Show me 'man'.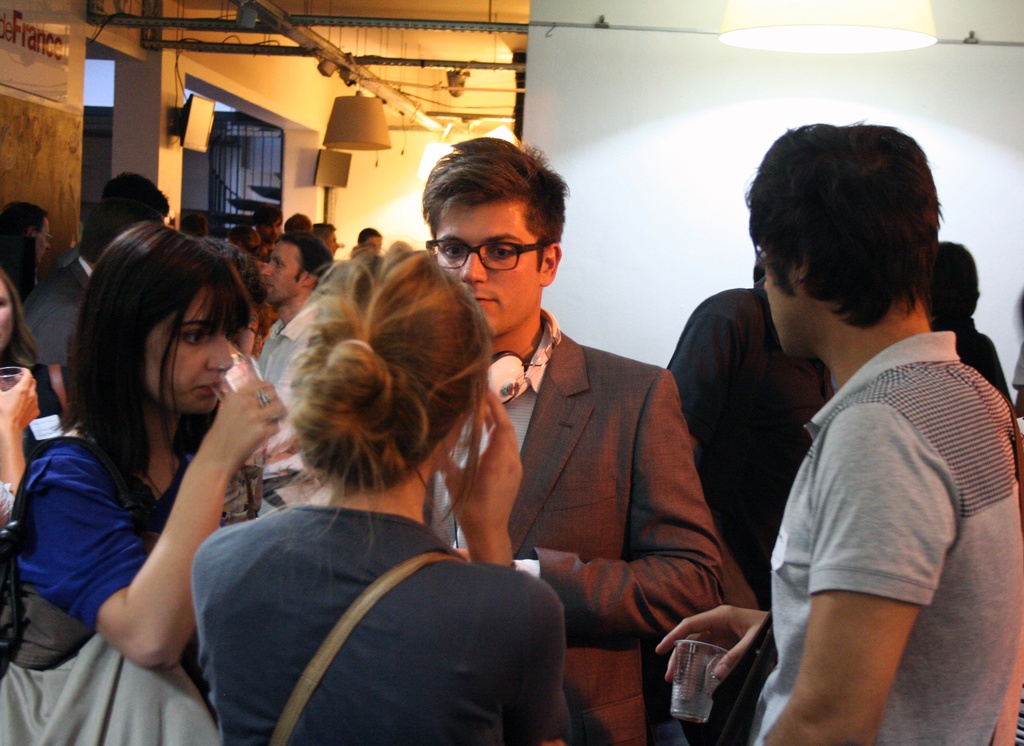
'man' is here: [252,231,326,514].
